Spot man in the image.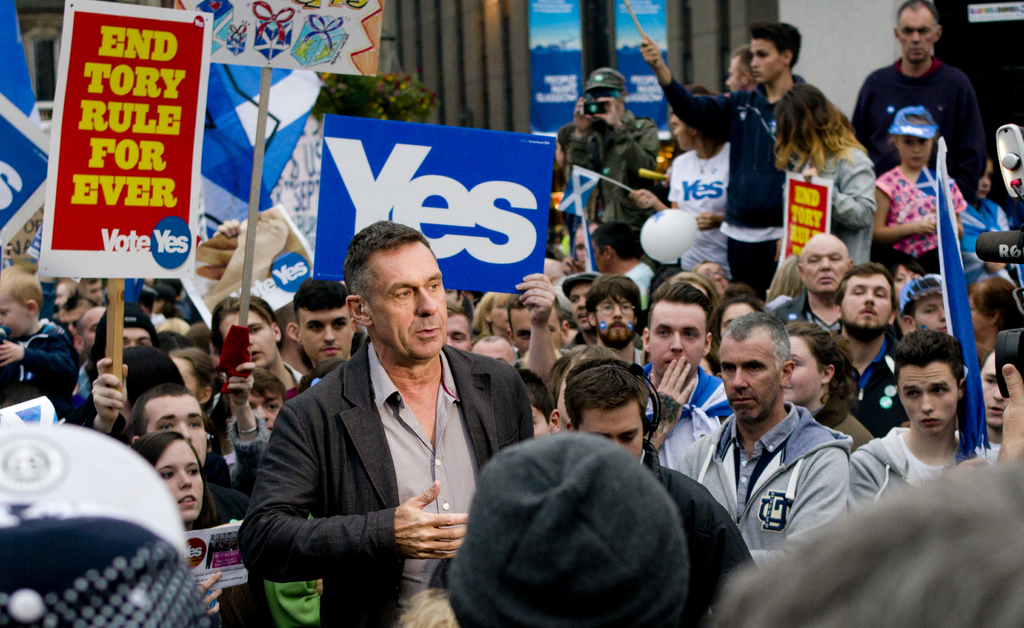
man found at <box>207,290,308,395</box>.
